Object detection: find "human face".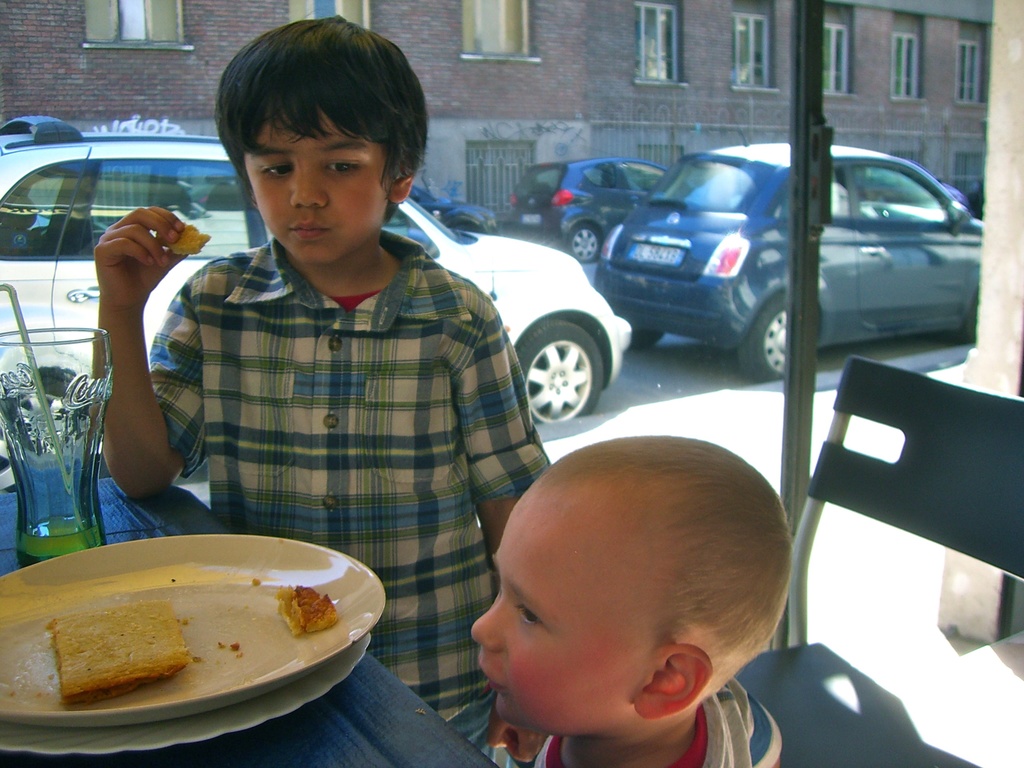
box(243, 106, 392, 261).
